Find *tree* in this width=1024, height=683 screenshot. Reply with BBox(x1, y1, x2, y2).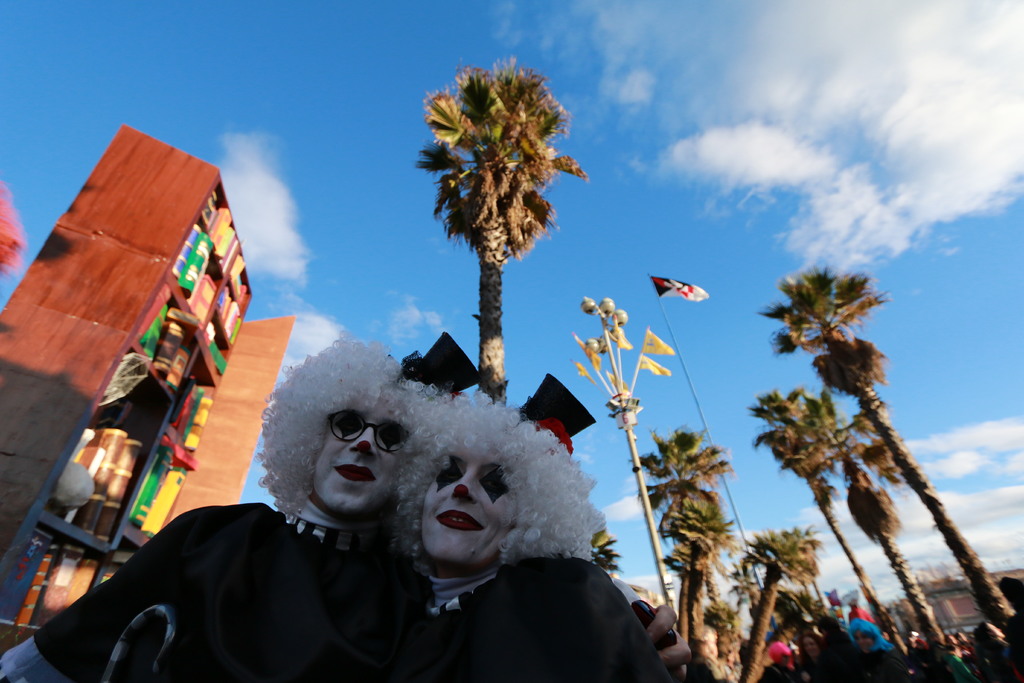
BBox(761, 262, 1022, 620).
